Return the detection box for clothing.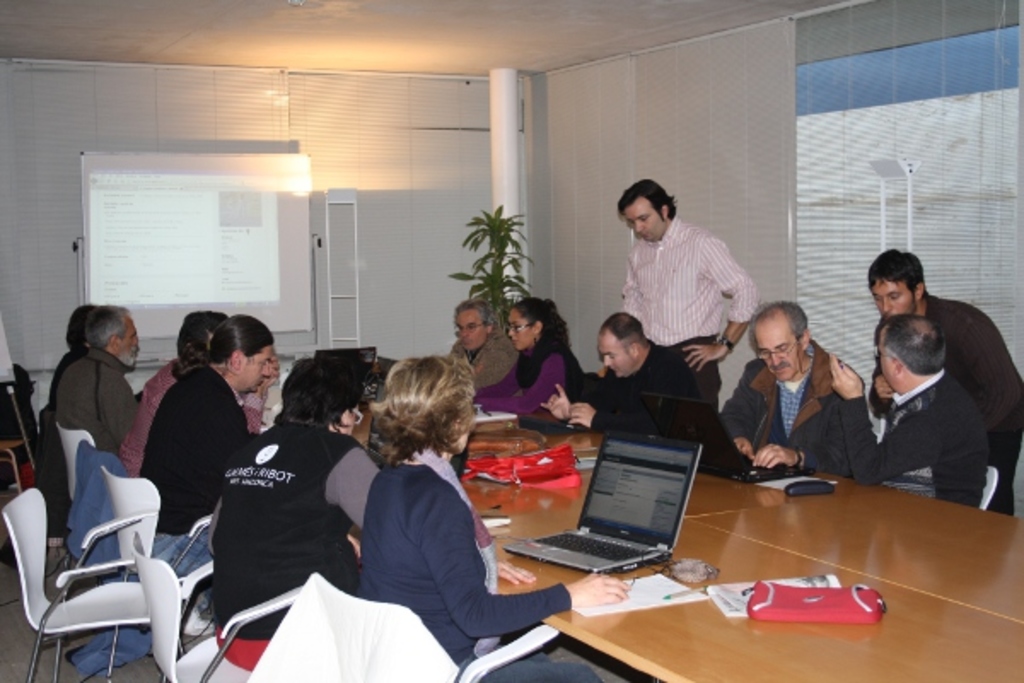
x1=135 y1=365 x2=263 y2=574.
